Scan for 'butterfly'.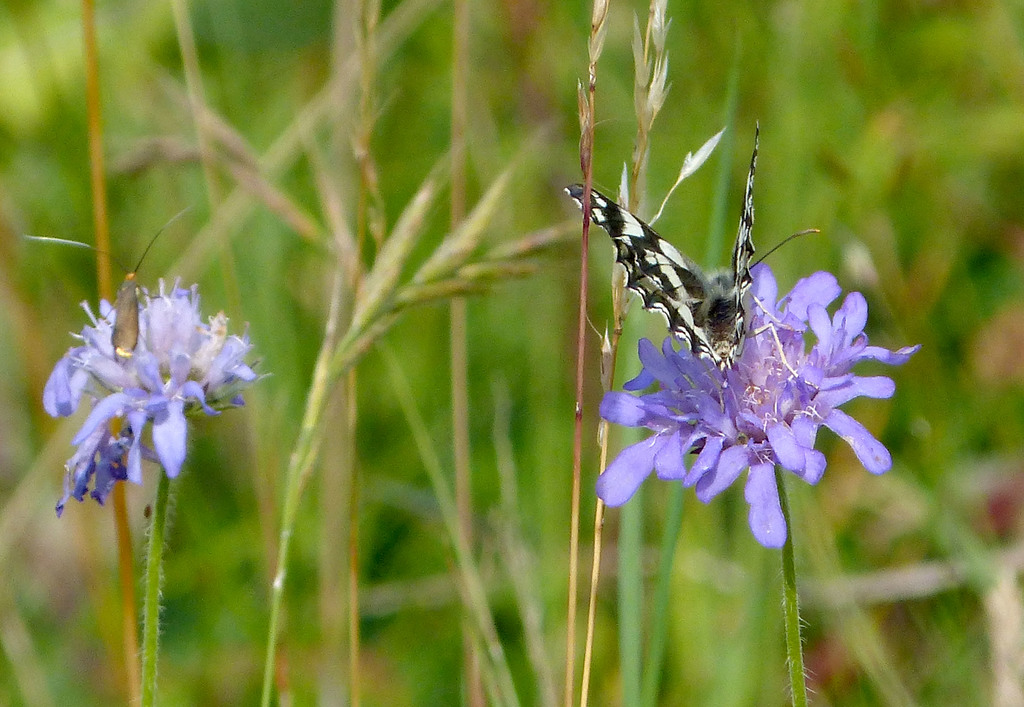
Scan result: 564,121,820,375.
